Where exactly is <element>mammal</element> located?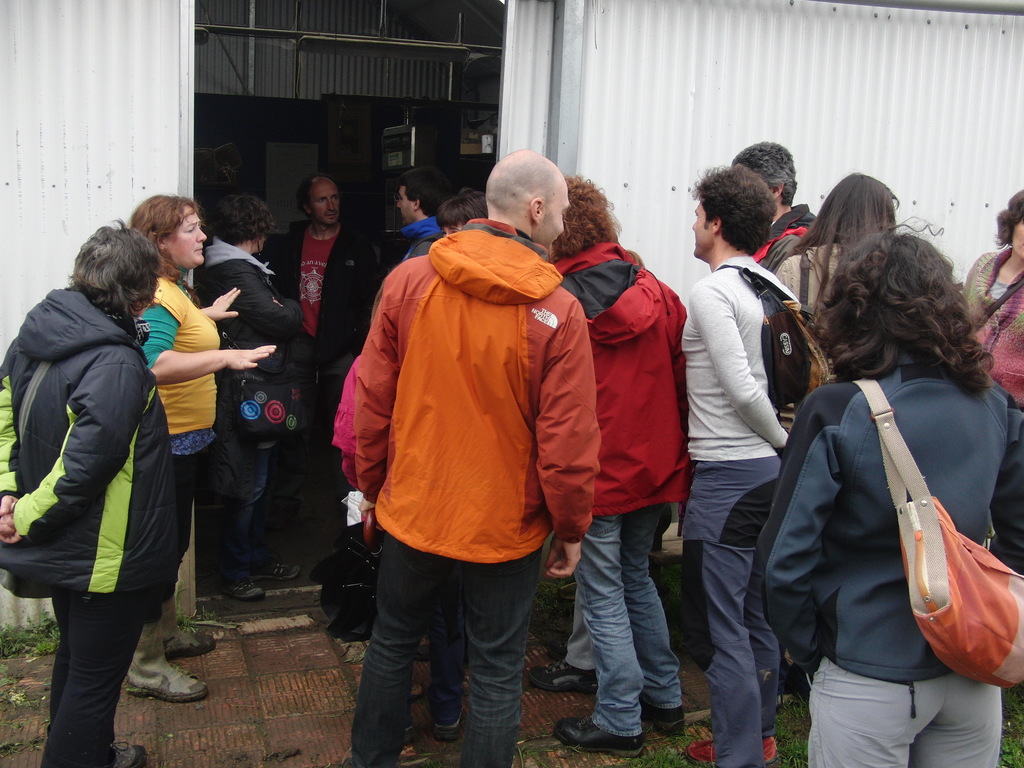
Its bounding box is Rect(764, 218, 1023, 767).
